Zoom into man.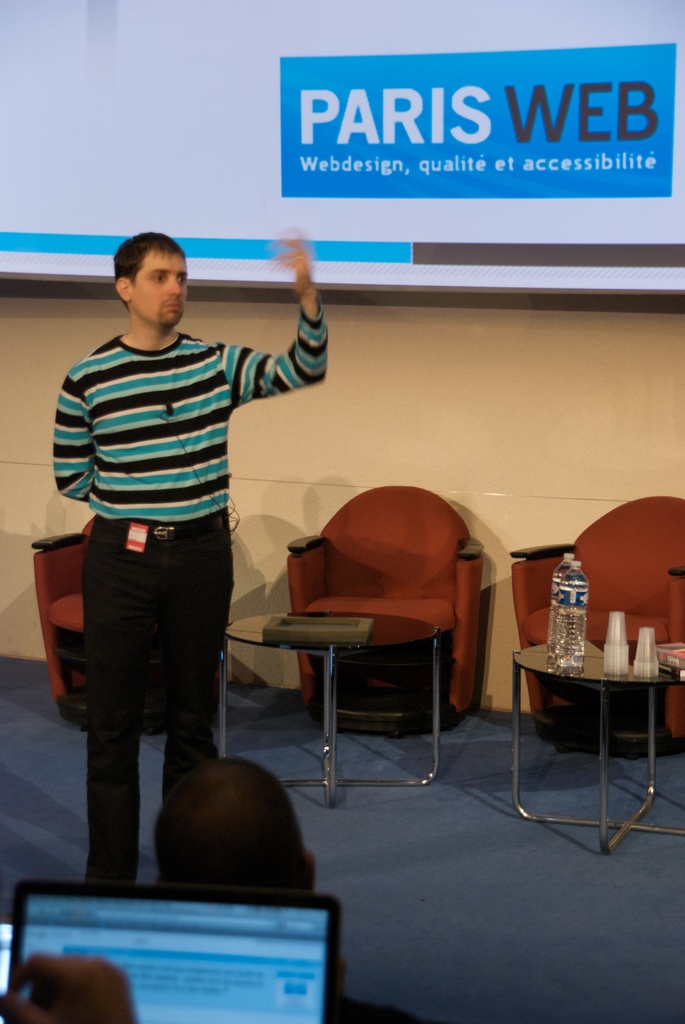
Zoom target: crop(44, 225, 325, 890).
